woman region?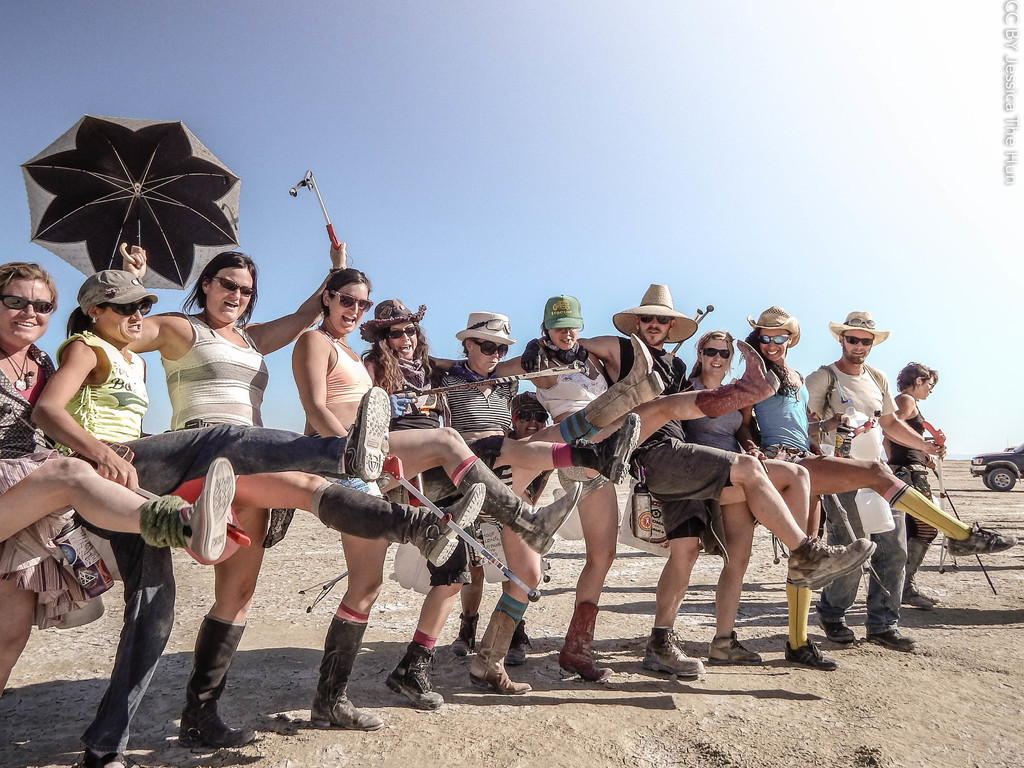
locate(883, 363, 948, 613)
